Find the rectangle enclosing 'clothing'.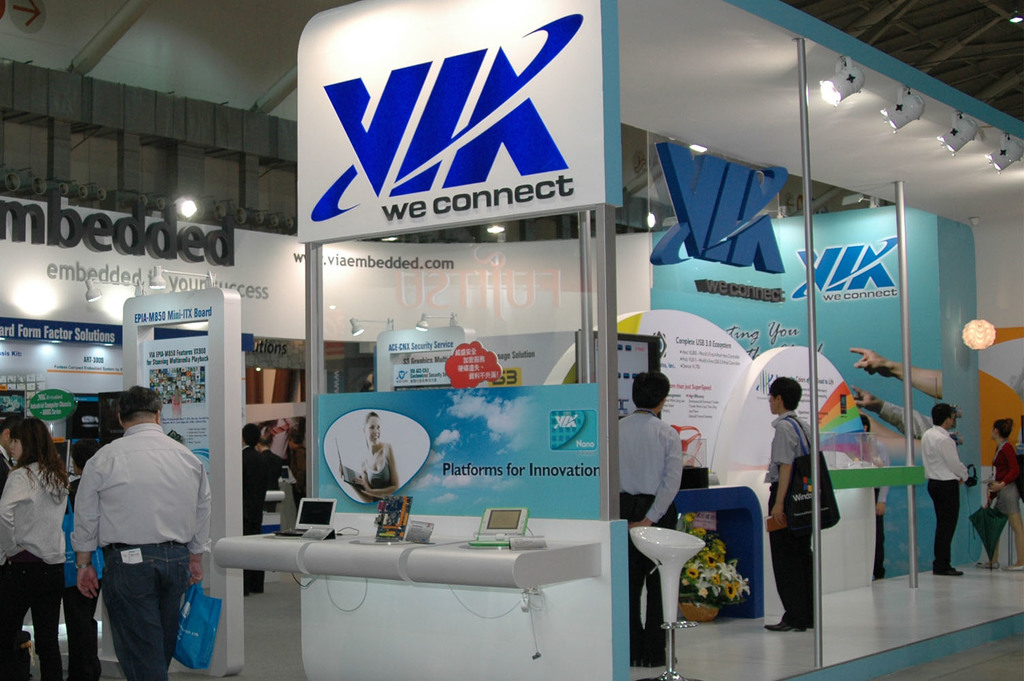
991:441:1022:517.
